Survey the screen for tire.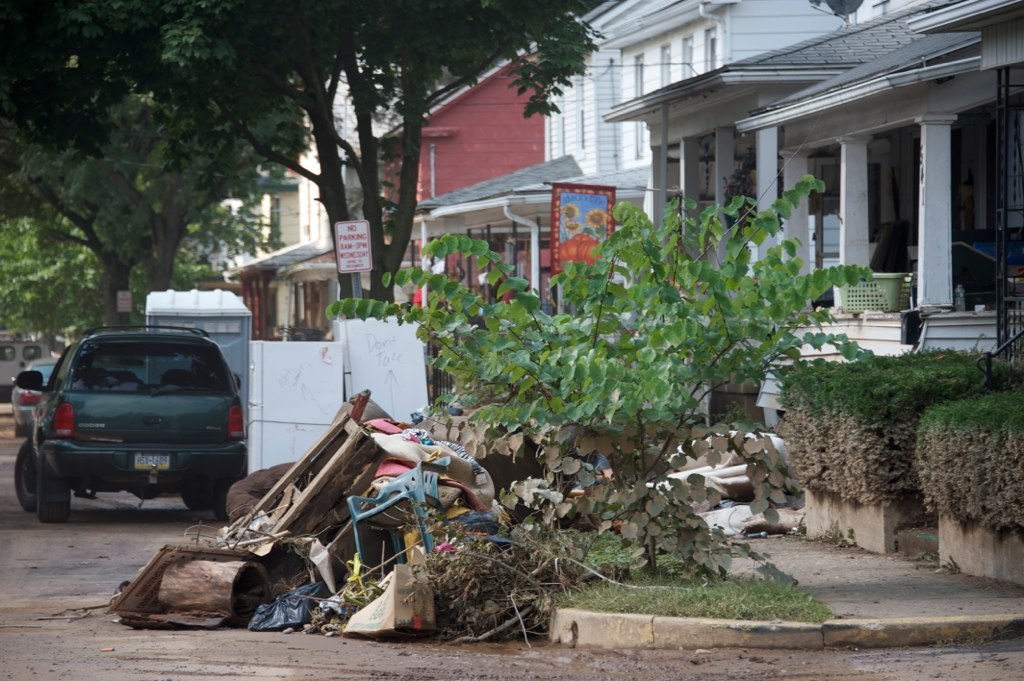
Survey found: Rect(33, 442, 70, 524).
